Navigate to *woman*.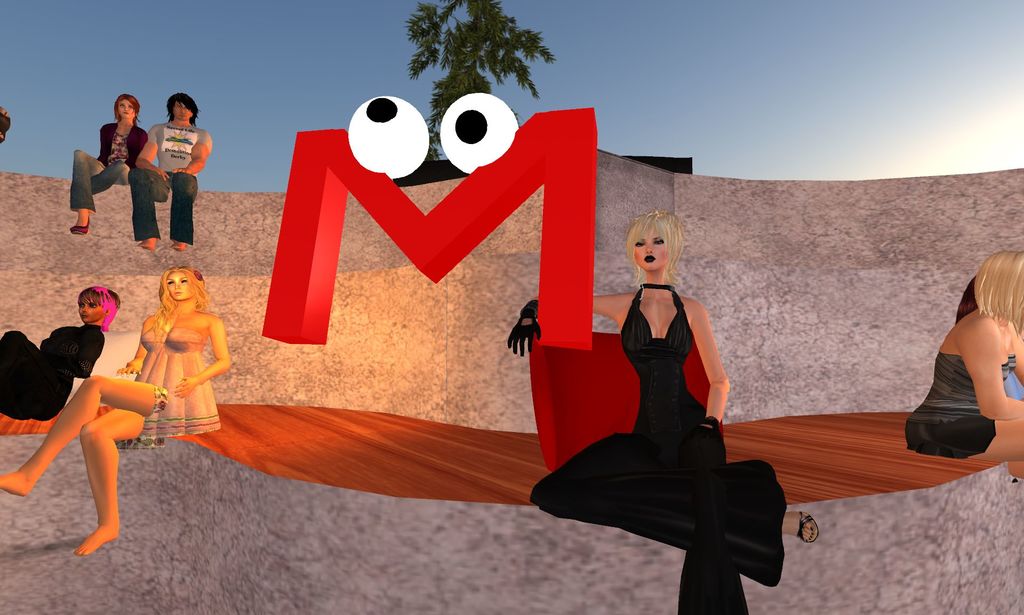
Navigation target: <region>500, 207, 820, 614</region>.
